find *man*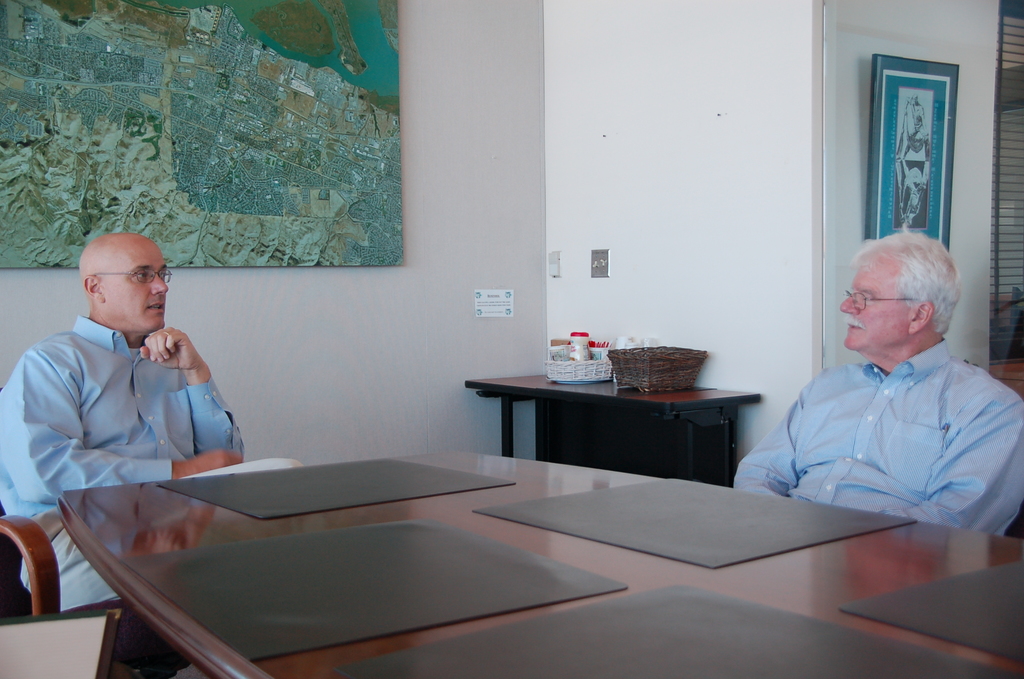
bbox(0, 233, 307, 676)
